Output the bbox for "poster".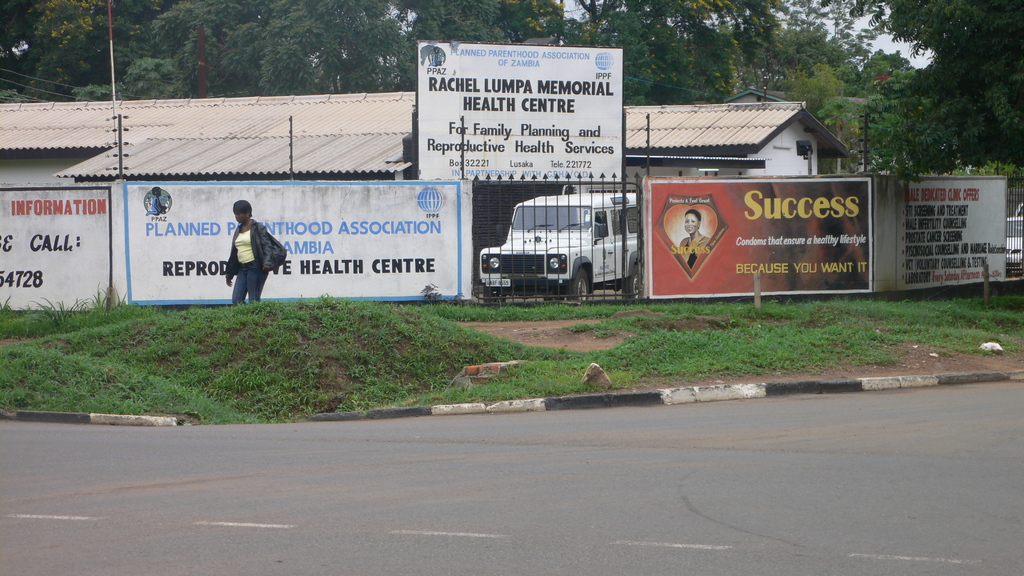
x1=134 y1=182 x2=463 y2=308.
